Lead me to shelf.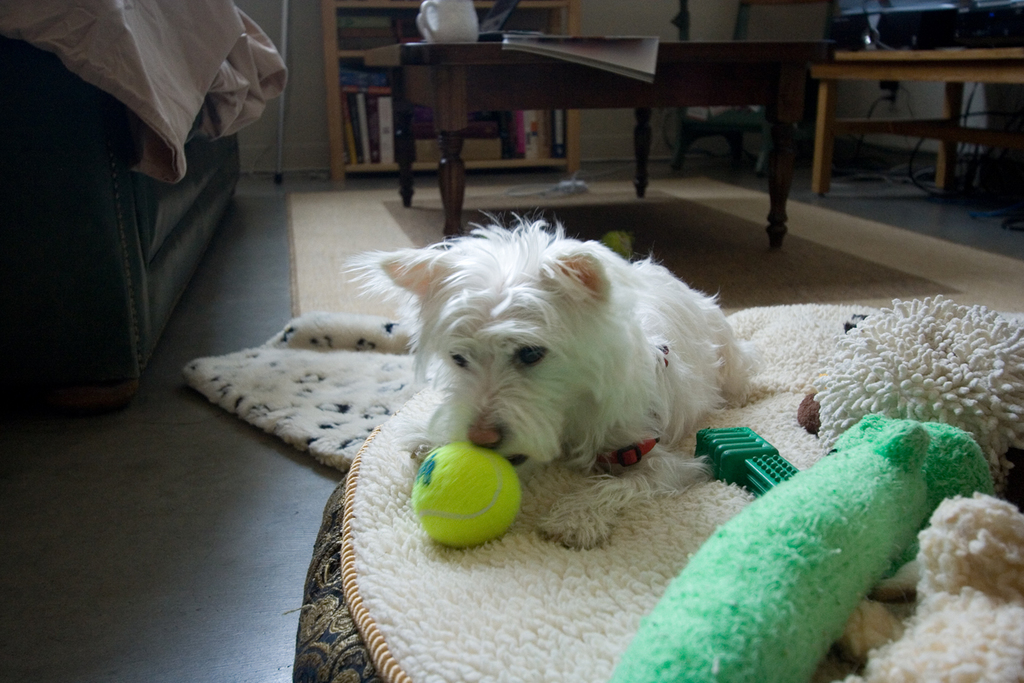
Lead to {"x1": 316, "y1": 0, "x2": 581, "y2": 189}.
